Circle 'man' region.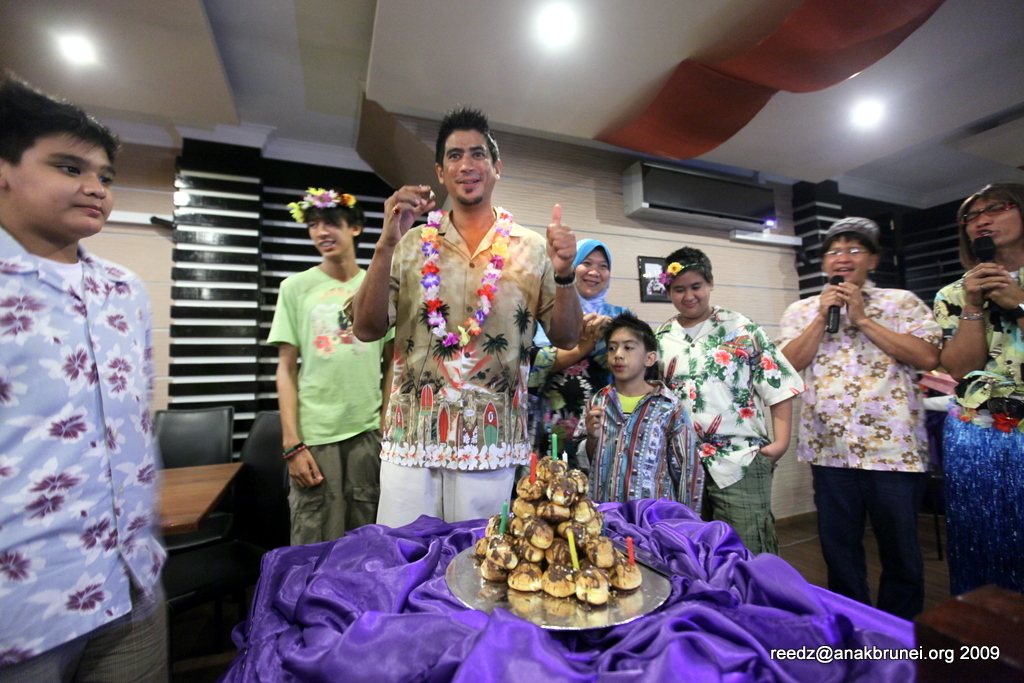
Region: crop(350, 104, 584, 531).
